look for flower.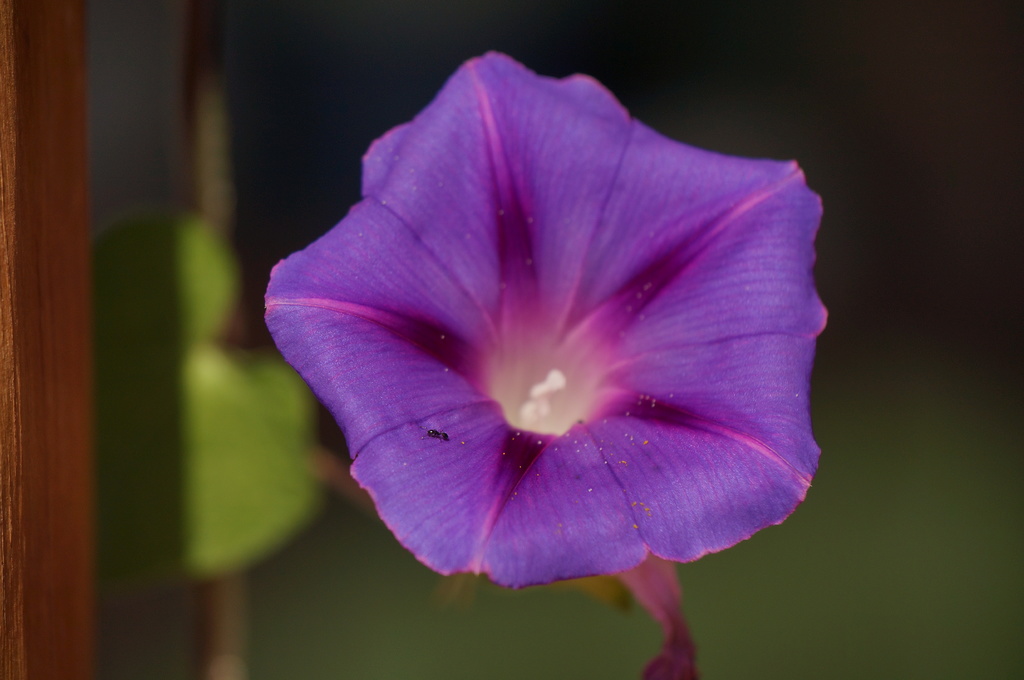
Found: 264, 58, 820, 640.
